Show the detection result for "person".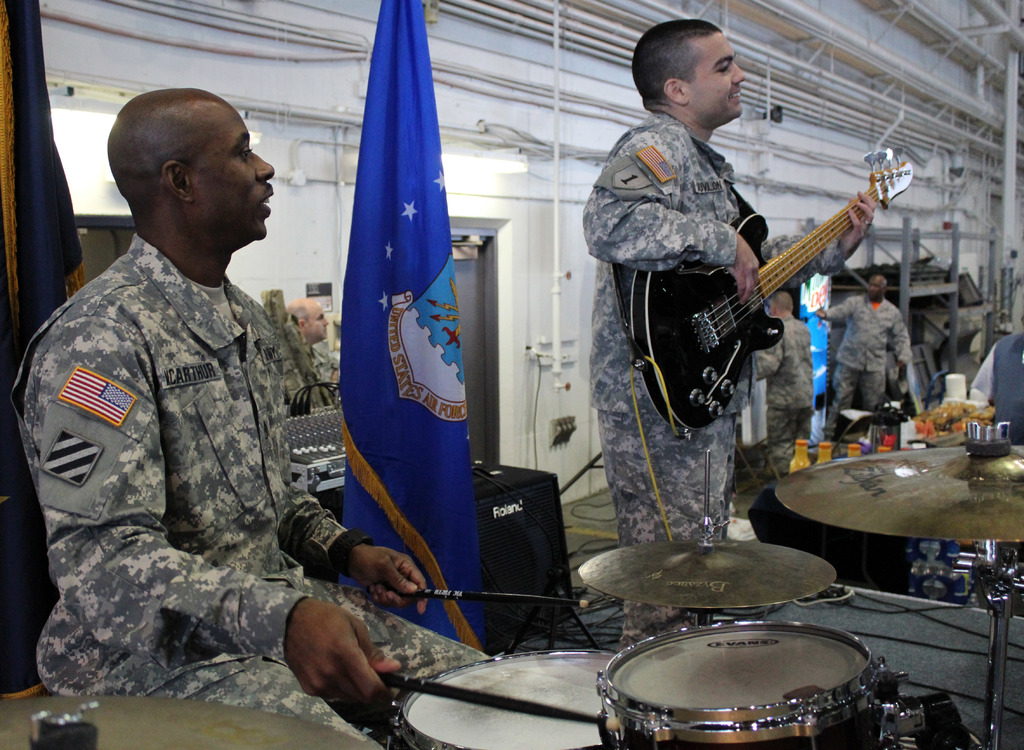
[left=576, top=19, right=871, bottom=658].
